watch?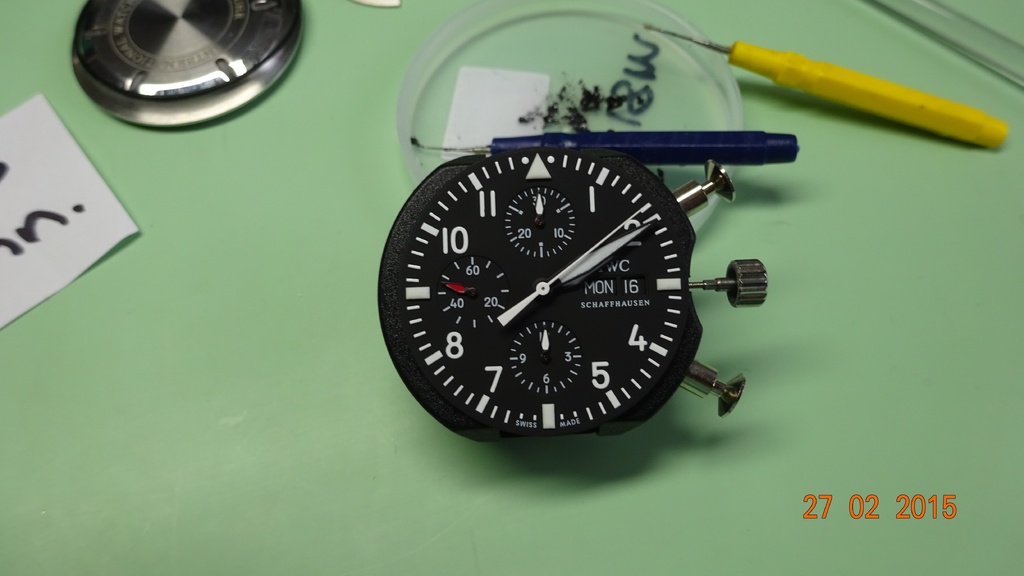
<region>378, 151, 762, 450</region>
